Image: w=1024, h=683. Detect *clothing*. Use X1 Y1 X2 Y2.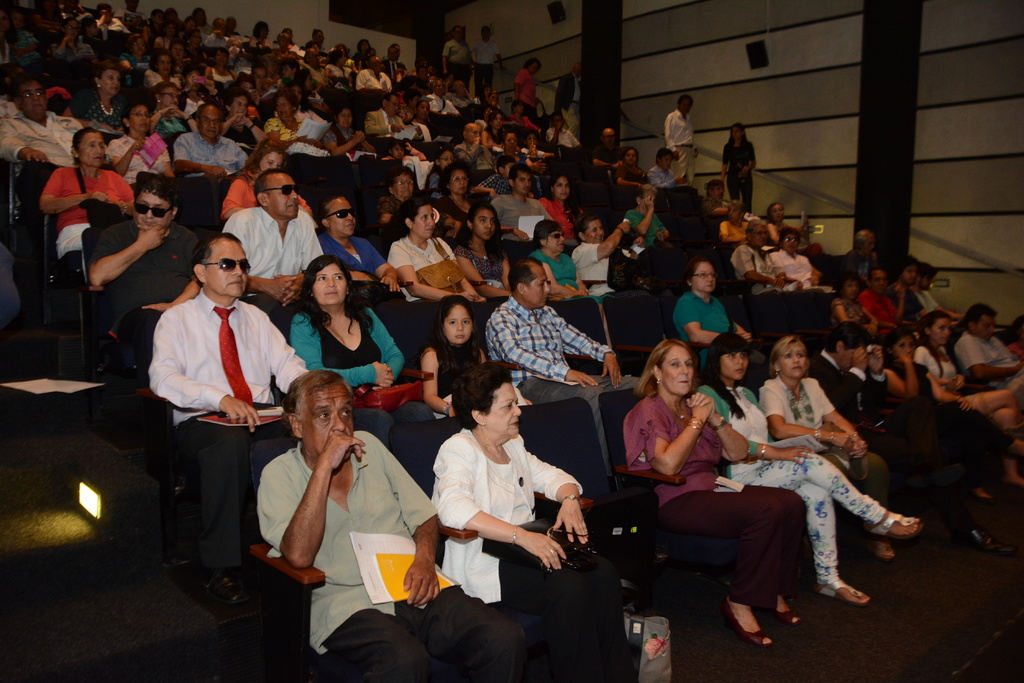
0 44 5 64.
